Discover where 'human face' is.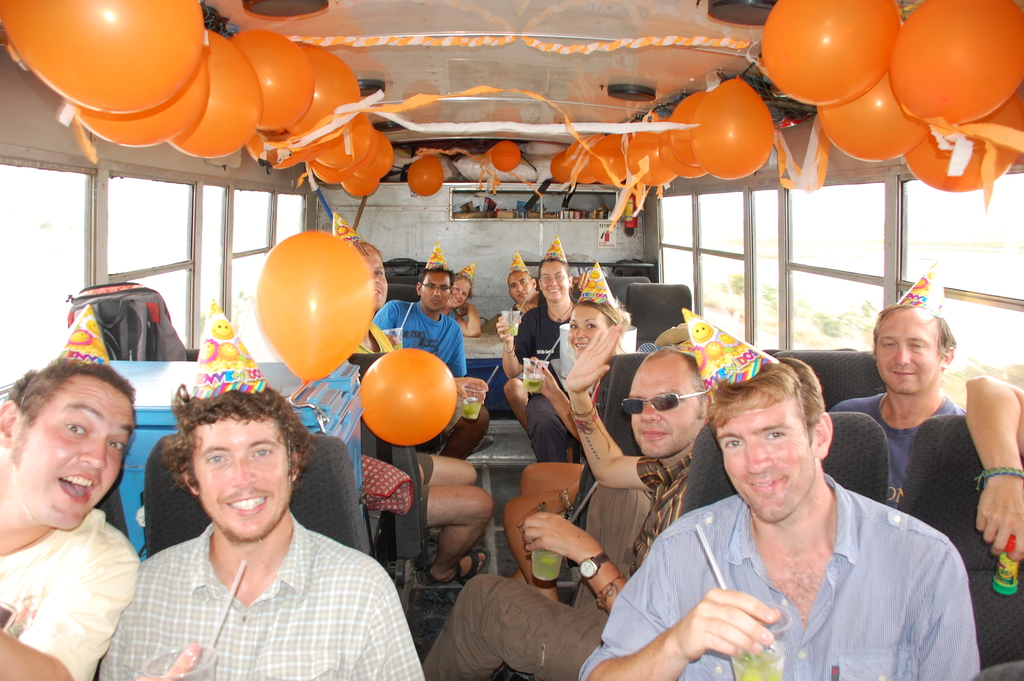
Discovered at {"left": 712, "top": 401, "right": 815, "bottom": 523}.
